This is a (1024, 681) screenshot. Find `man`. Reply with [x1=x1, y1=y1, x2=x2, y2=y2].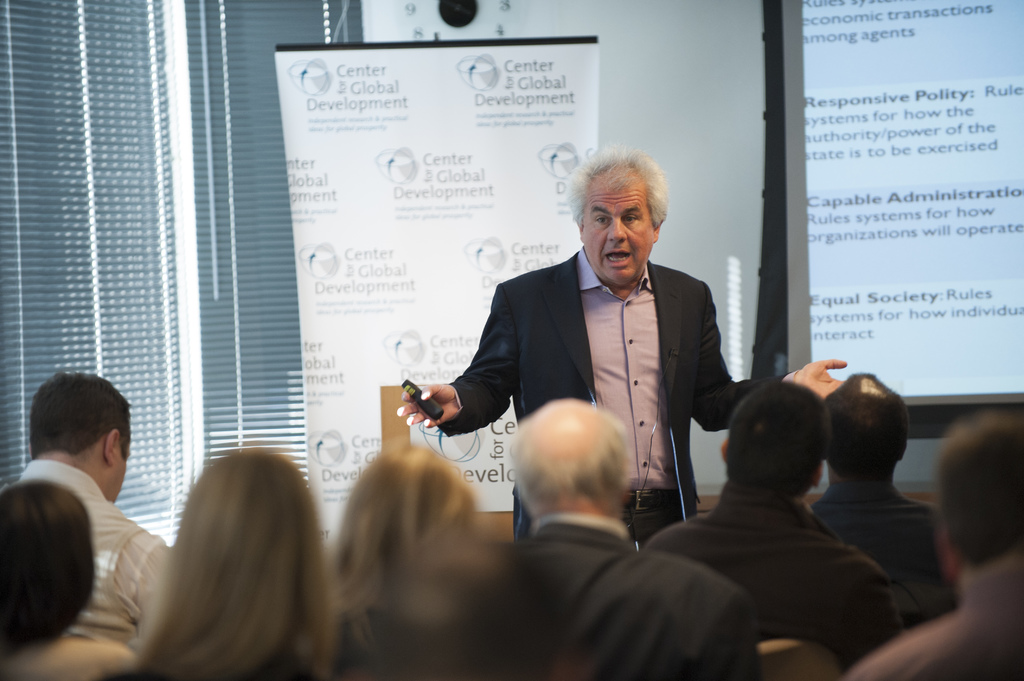
[x1=842, y1=405, x2=1023, y2=680].
